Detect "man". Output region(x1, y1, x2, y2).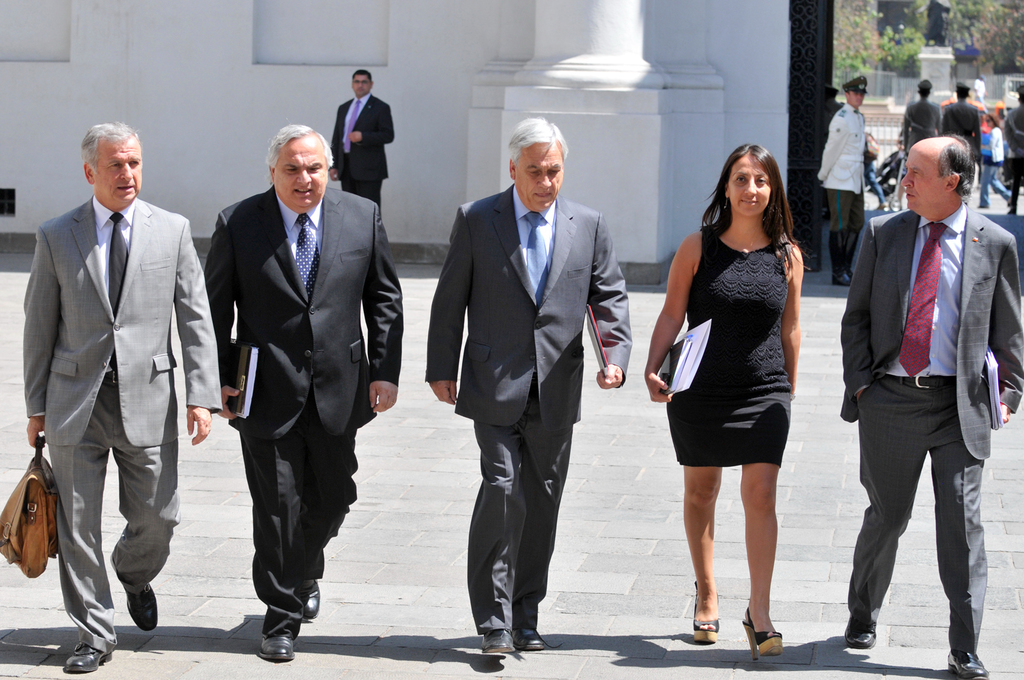
region(20, 121, 225, 672).
